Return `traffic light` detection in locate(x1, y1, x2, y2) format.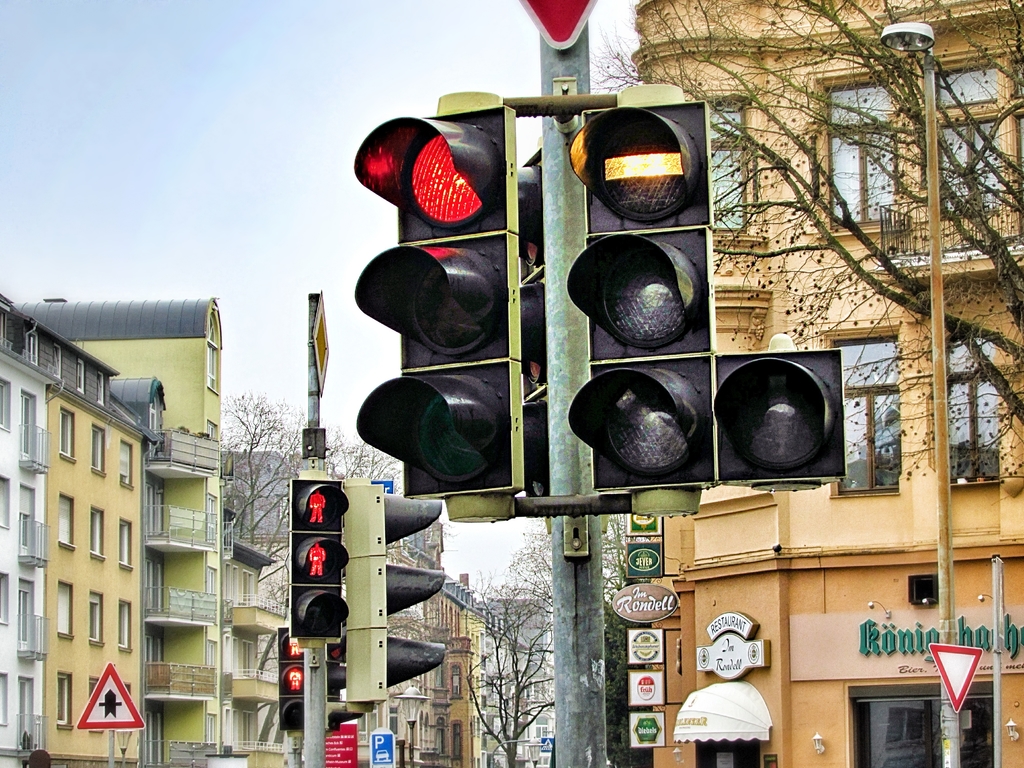
locate(344, 476, 447, 716).
